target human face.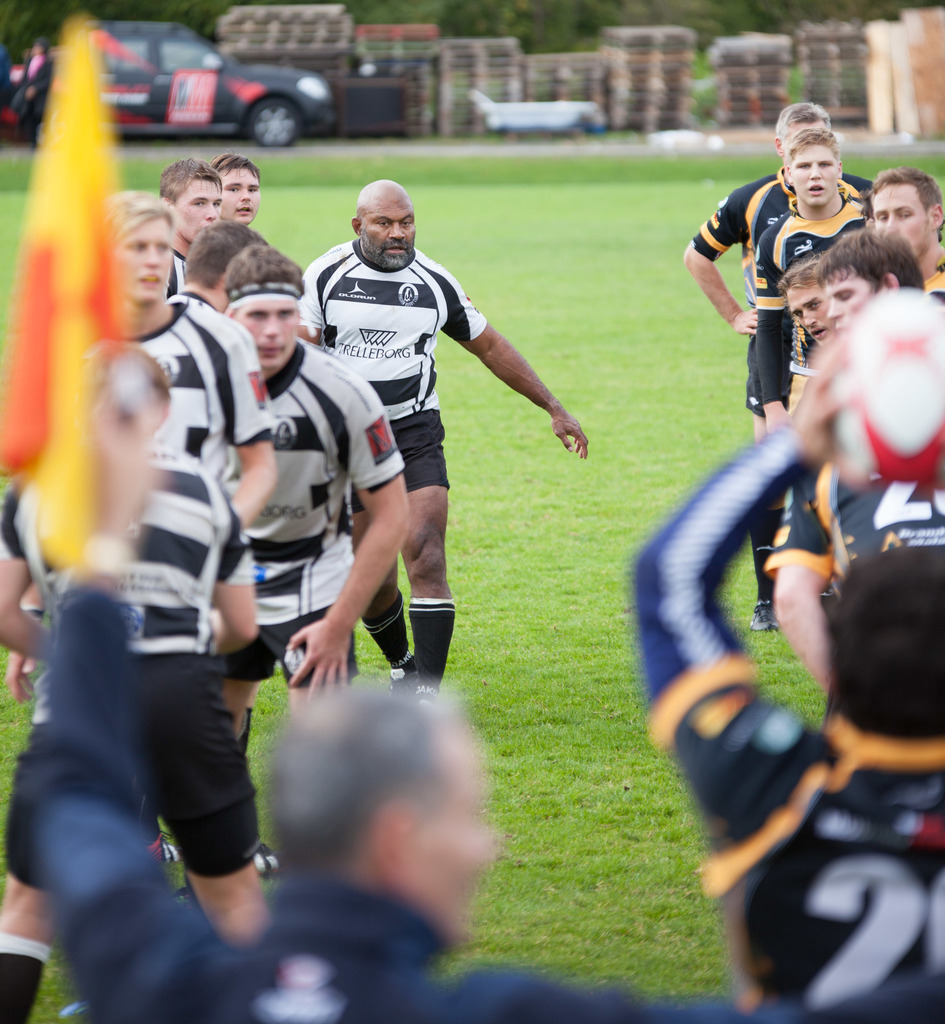
Target region: [223, 170, 263, 225].
